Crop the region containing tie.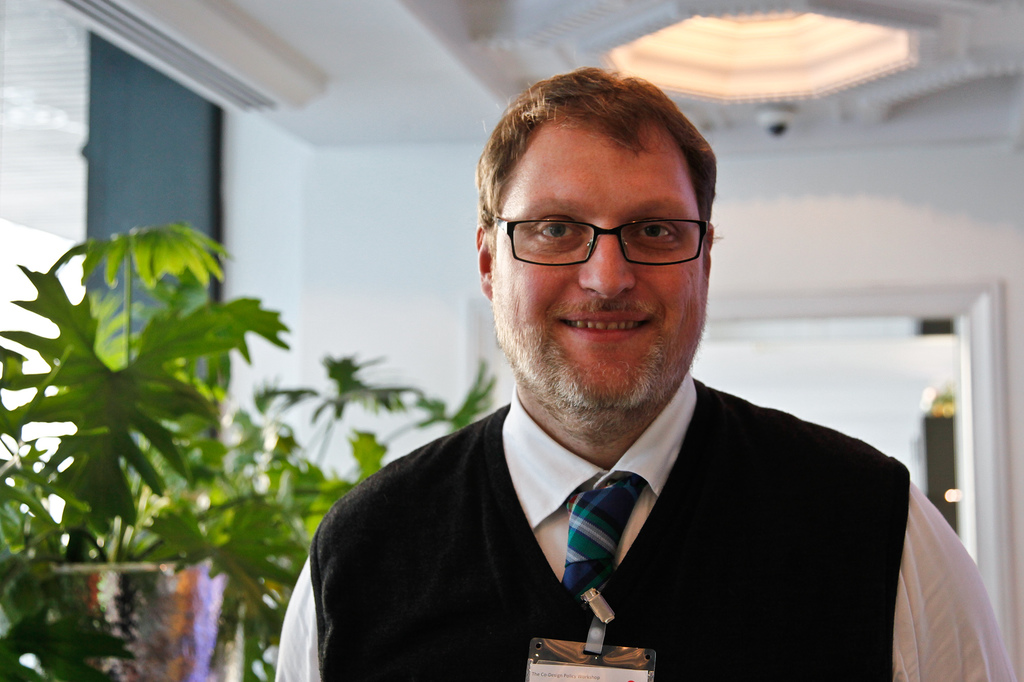
Crop region: (left=559, top=473, right=644, bottom=597).
